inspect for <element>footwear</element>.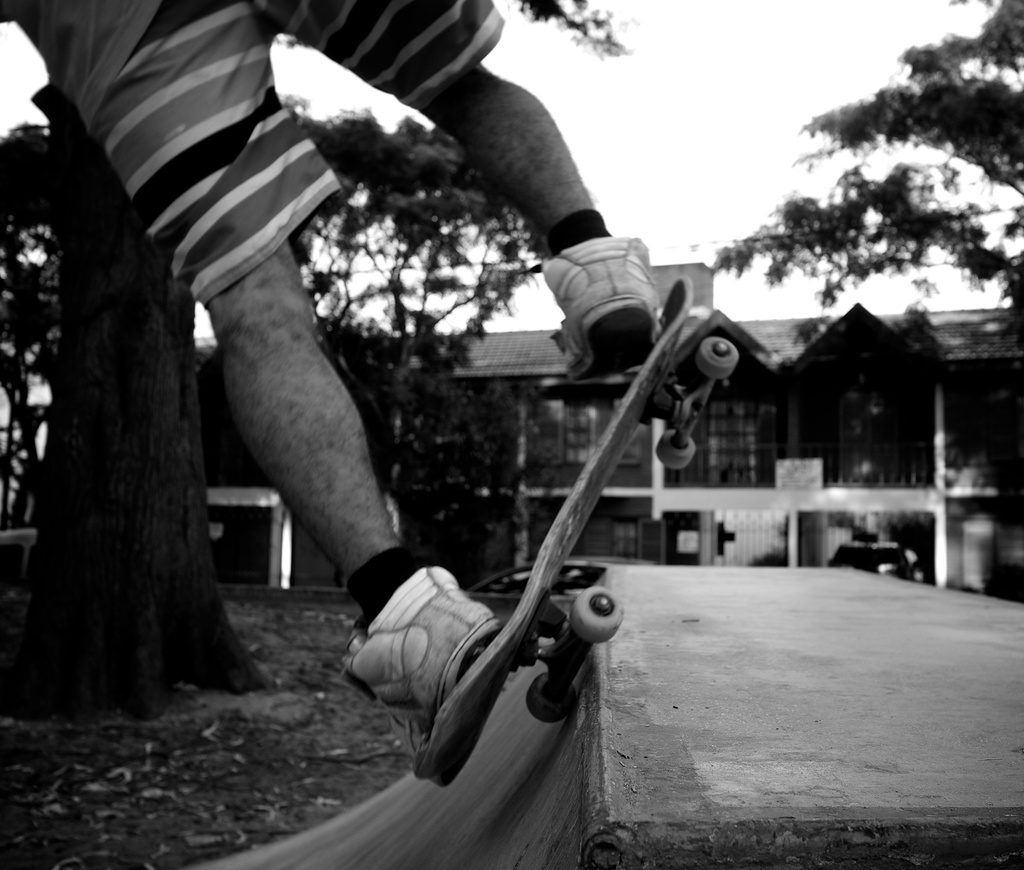
Inspection: x1=341, y1=567, x2=500, y2=750.
